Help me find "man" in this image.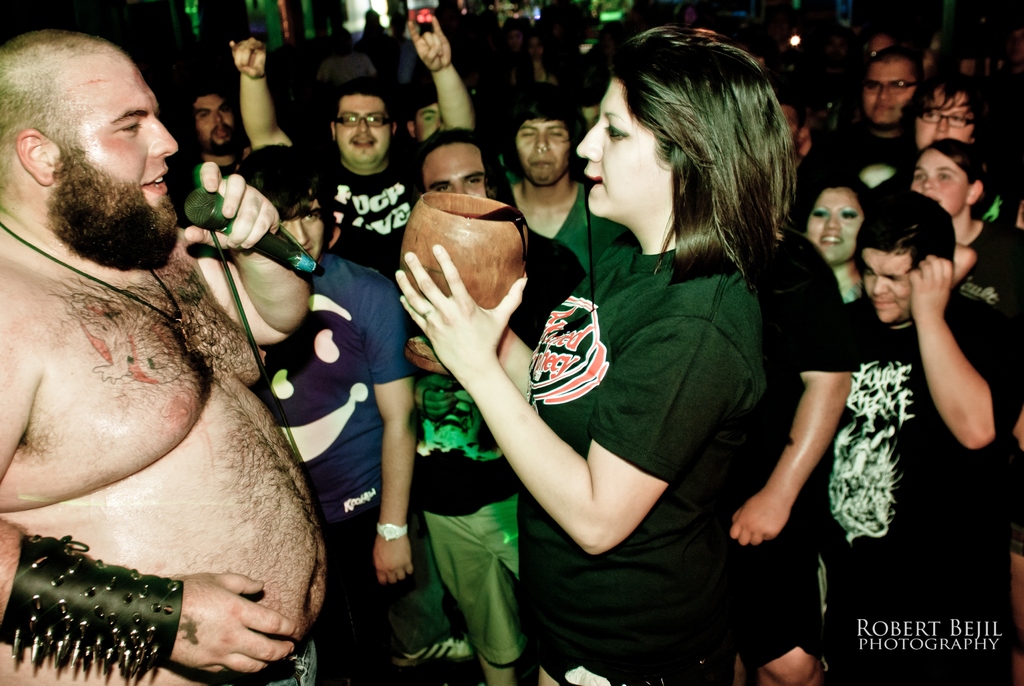
Found it: left=246, top=133, right=415, bottom=685.
